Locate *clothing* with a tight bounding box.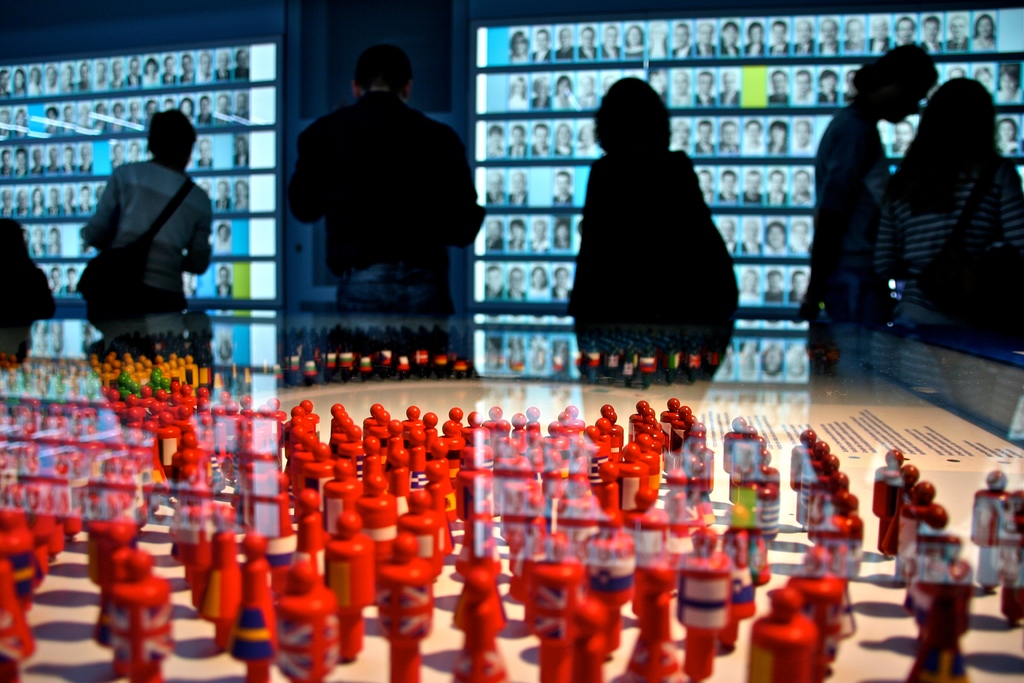
284:63:473:306.
